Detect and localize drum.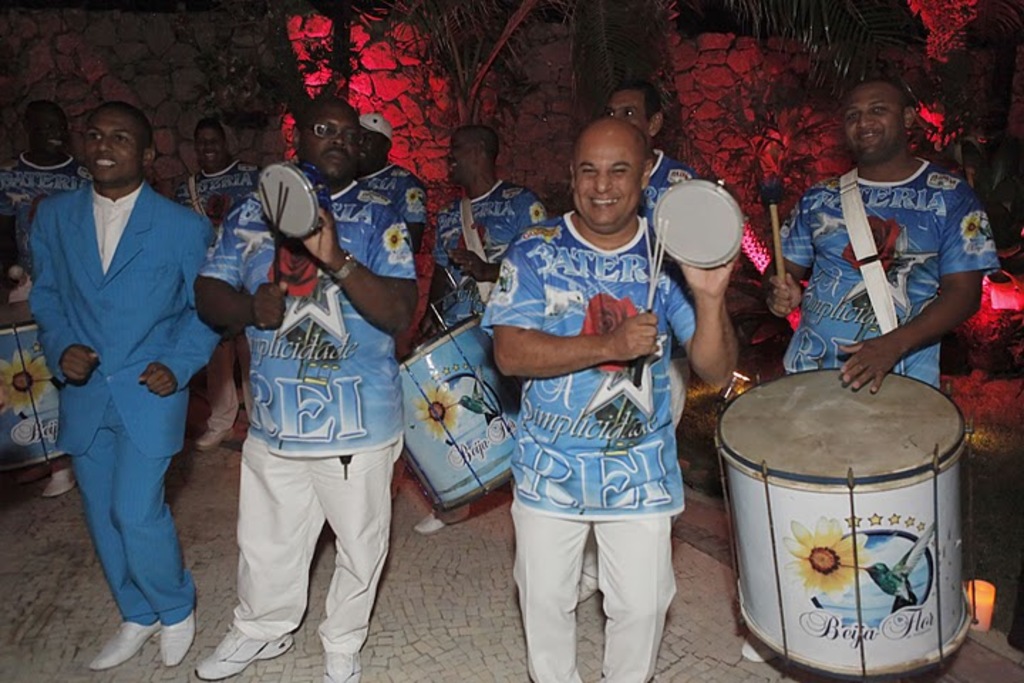
Localized at 0, 317, 73, 478.
